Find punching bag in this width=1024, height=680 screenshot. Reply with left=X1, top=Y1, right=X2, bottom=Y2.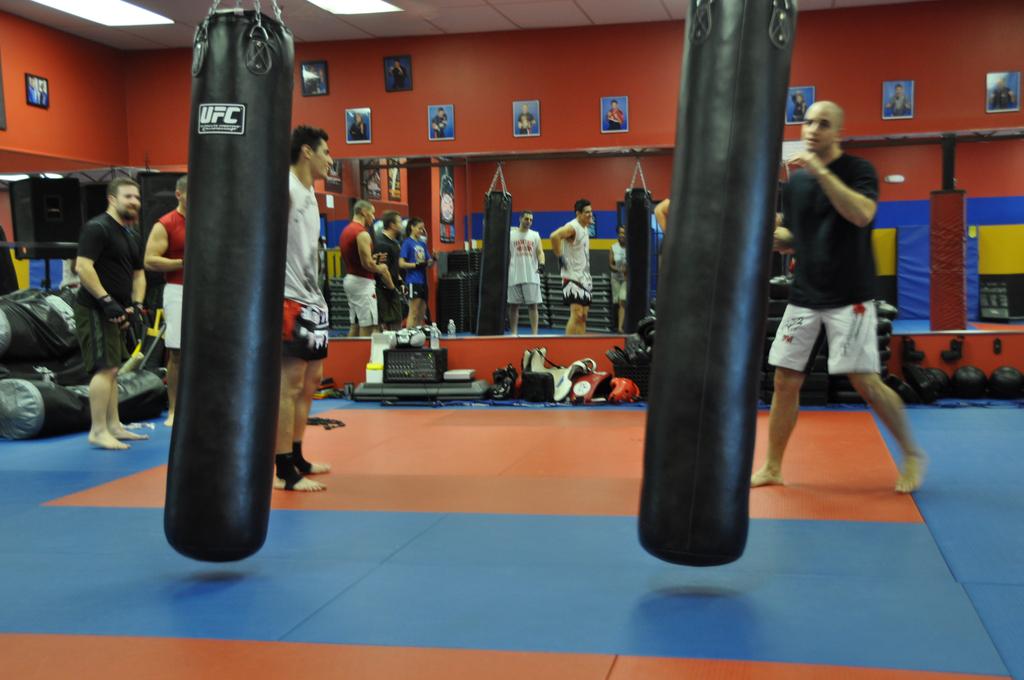
left=162, top=10, right=295, bottom=566.
